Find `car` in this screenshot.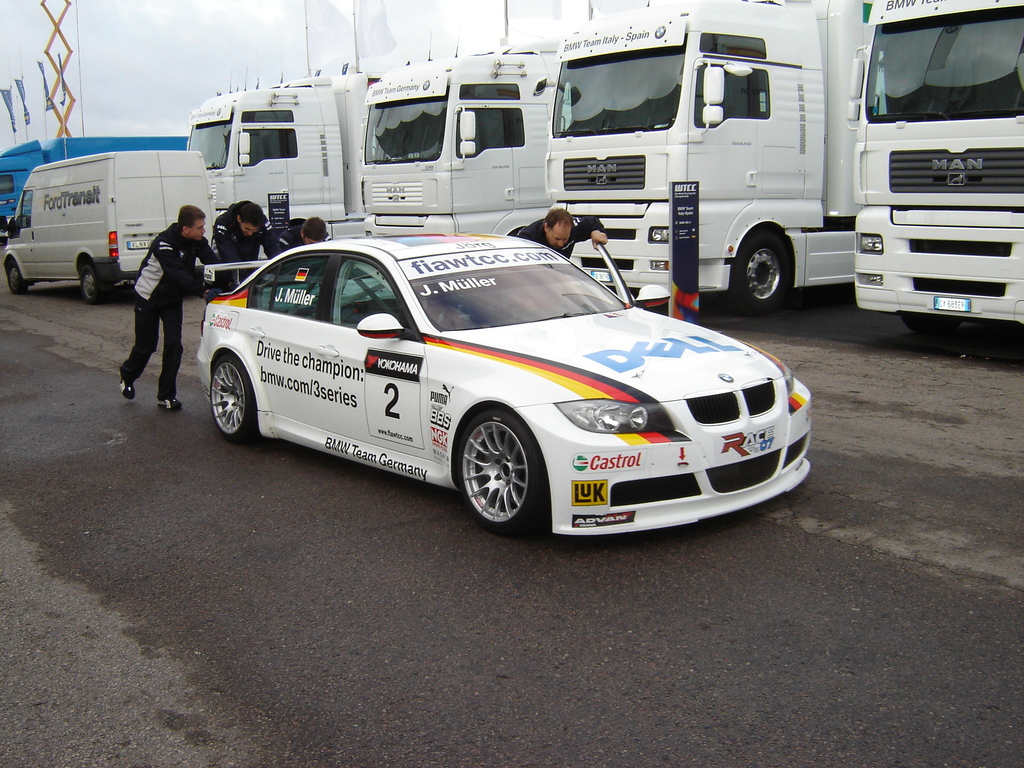
The bounding box for `car` is [left=192, top=232, right=815, bottom=543].
